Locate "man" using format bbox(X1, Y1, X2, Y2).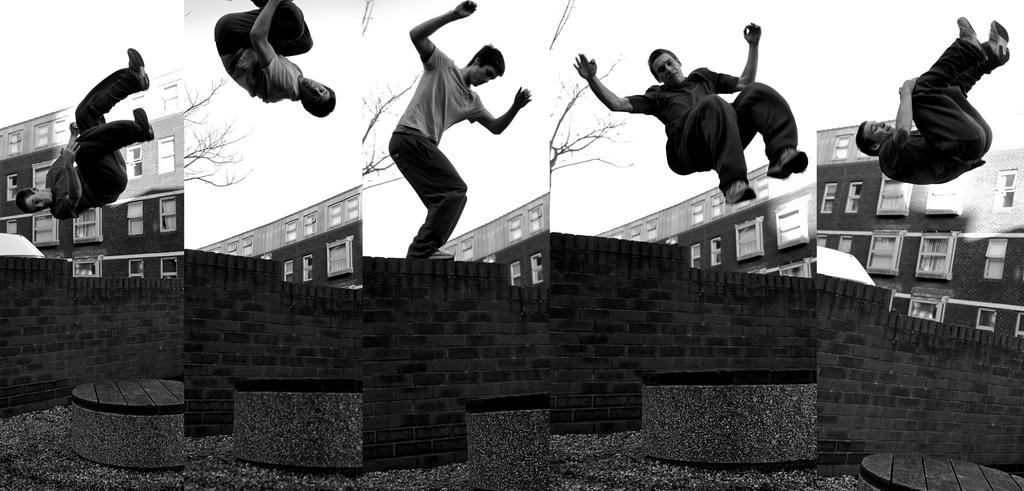
bbox(372, 10, 532, 287).
